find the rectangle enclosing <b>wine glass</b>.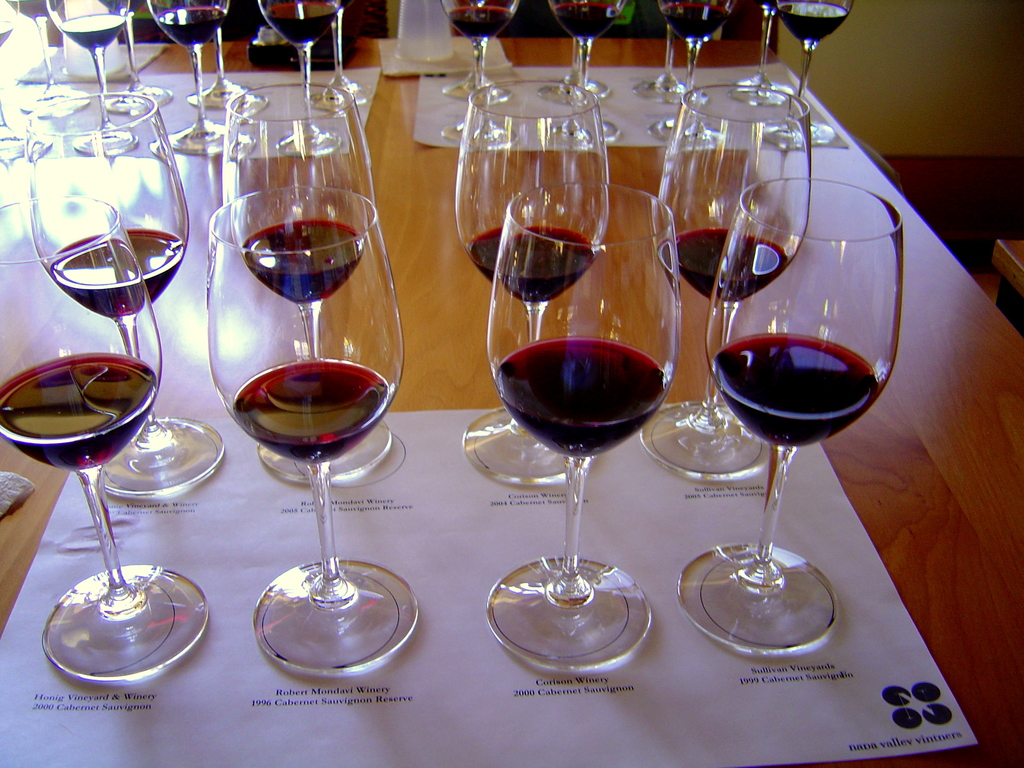
(x1=145, y1=0, x2=231, y2=157).
